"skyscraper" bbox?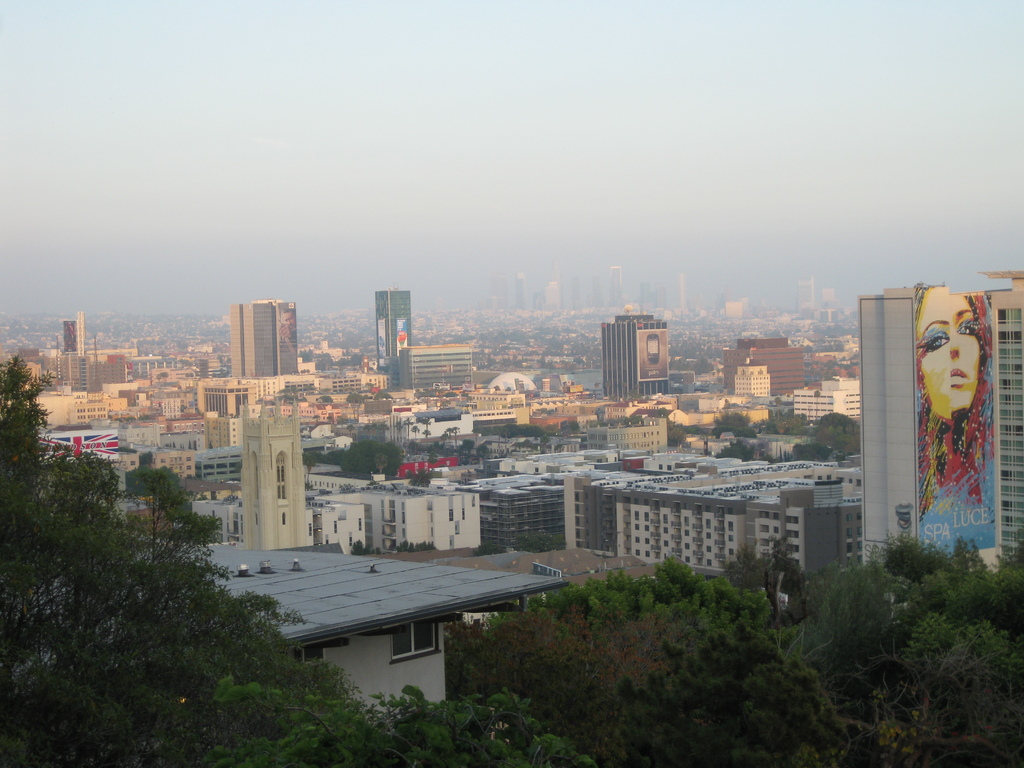
<bbox>243, 390, 316, 552</bbox>
